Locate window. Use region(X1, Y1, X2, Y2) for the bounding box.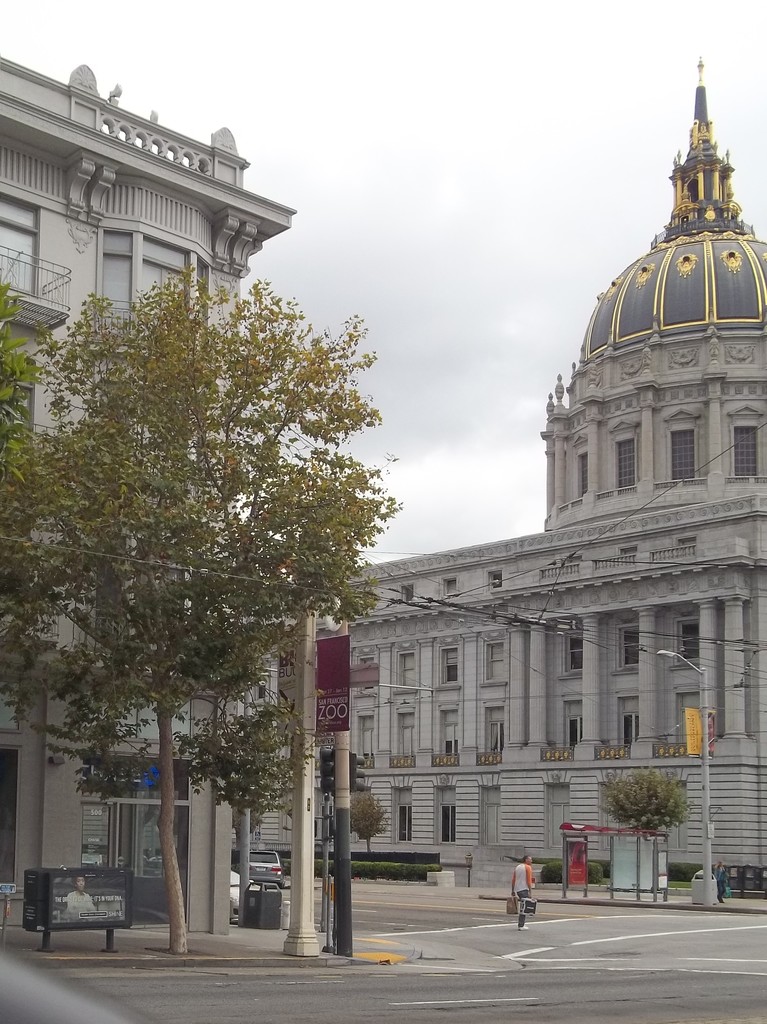
region(486, 639, 505, 682).
